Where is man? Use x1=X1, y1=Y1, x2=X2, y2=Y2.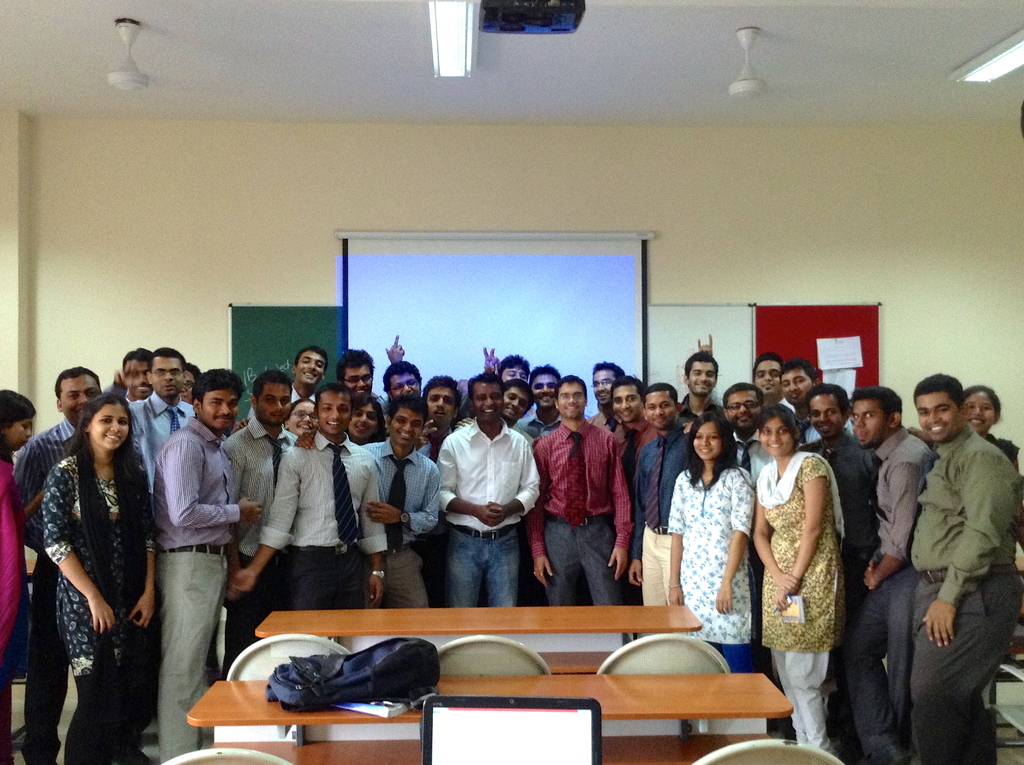
x1=225, y1=381, x2=388, y2=611.
